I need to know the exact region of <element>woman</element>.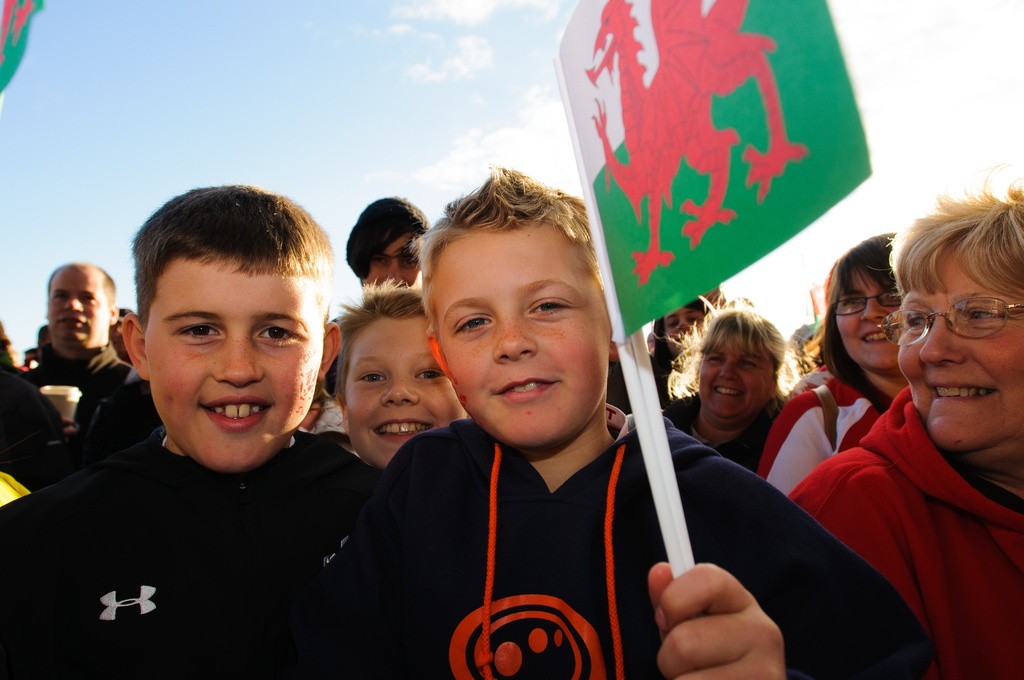
Region: x1=753, y1=231, x2=915, y2=508.
